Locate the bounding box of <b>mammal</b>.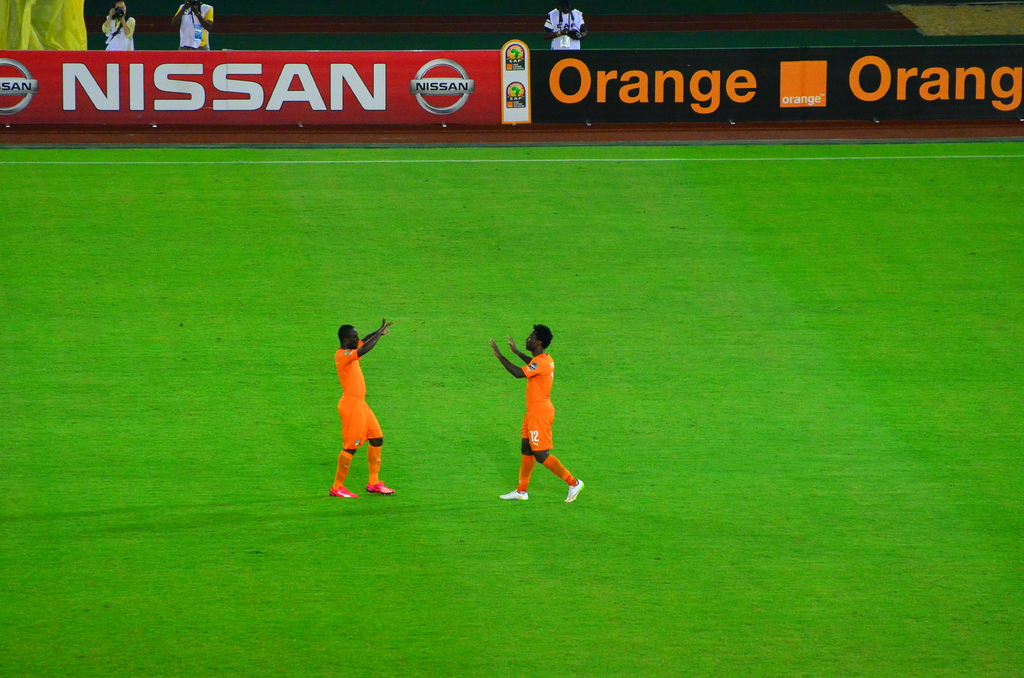
Bounding box: box=[169, 0, 216, 50].
